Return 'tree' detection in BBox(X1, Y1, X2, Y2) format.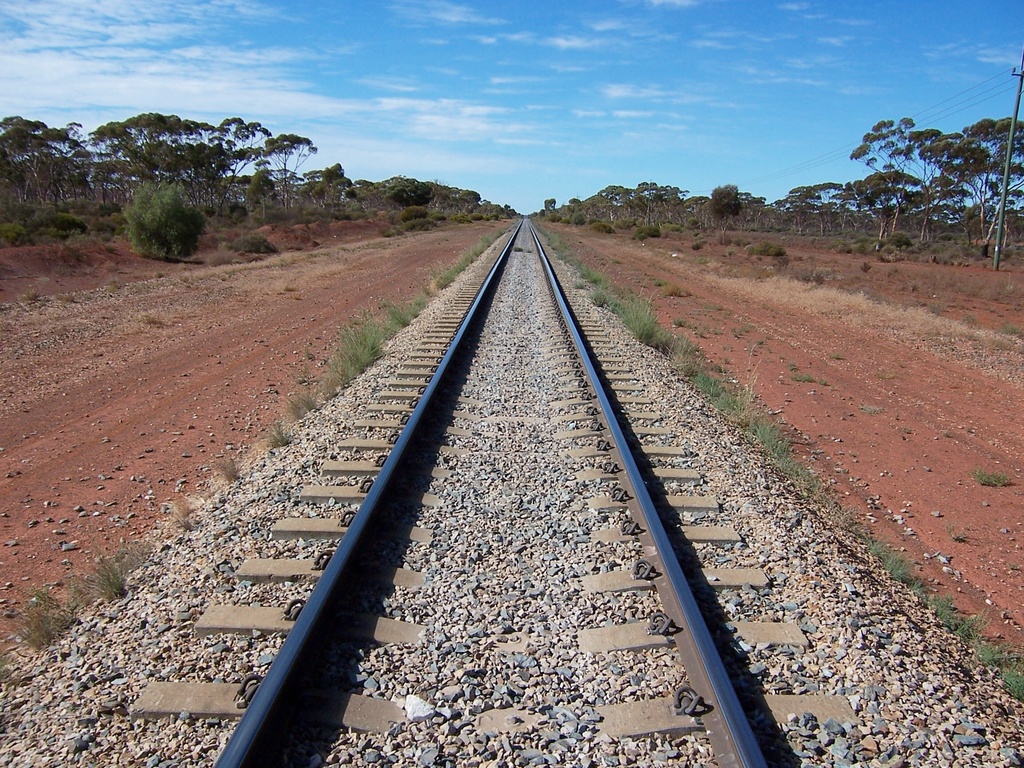
BBox(705, 185, 743, 244).
